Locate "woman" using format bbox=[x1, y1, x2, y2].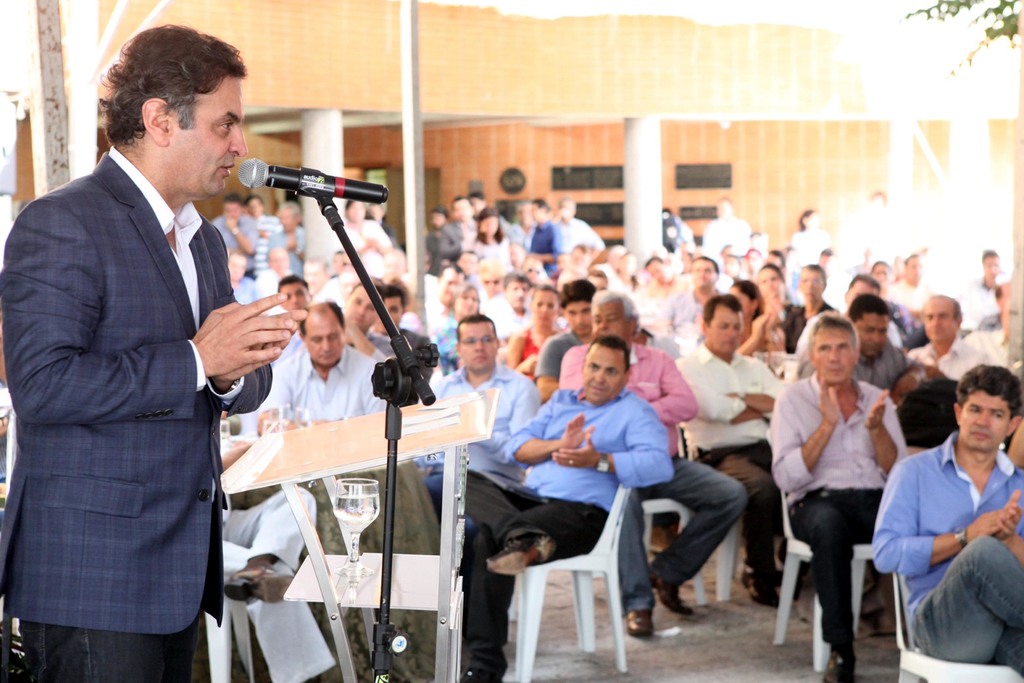
bbox=[454, 202, 518, 279].
